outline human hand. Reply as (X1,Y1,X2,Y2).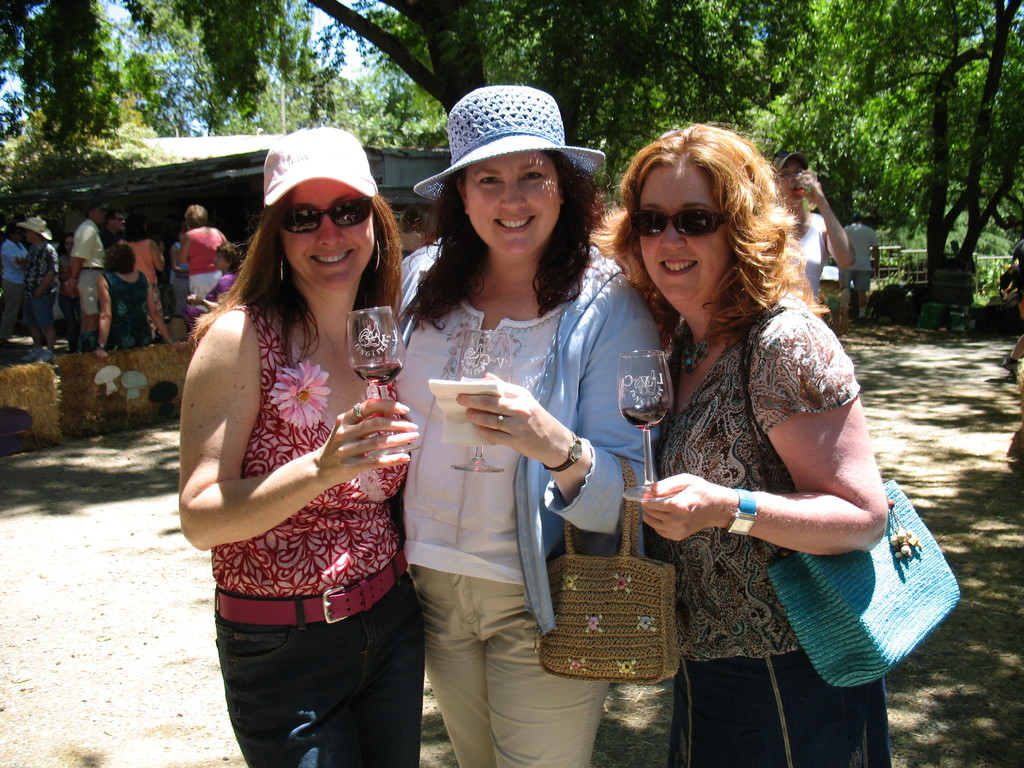
(188,291,202,304).
